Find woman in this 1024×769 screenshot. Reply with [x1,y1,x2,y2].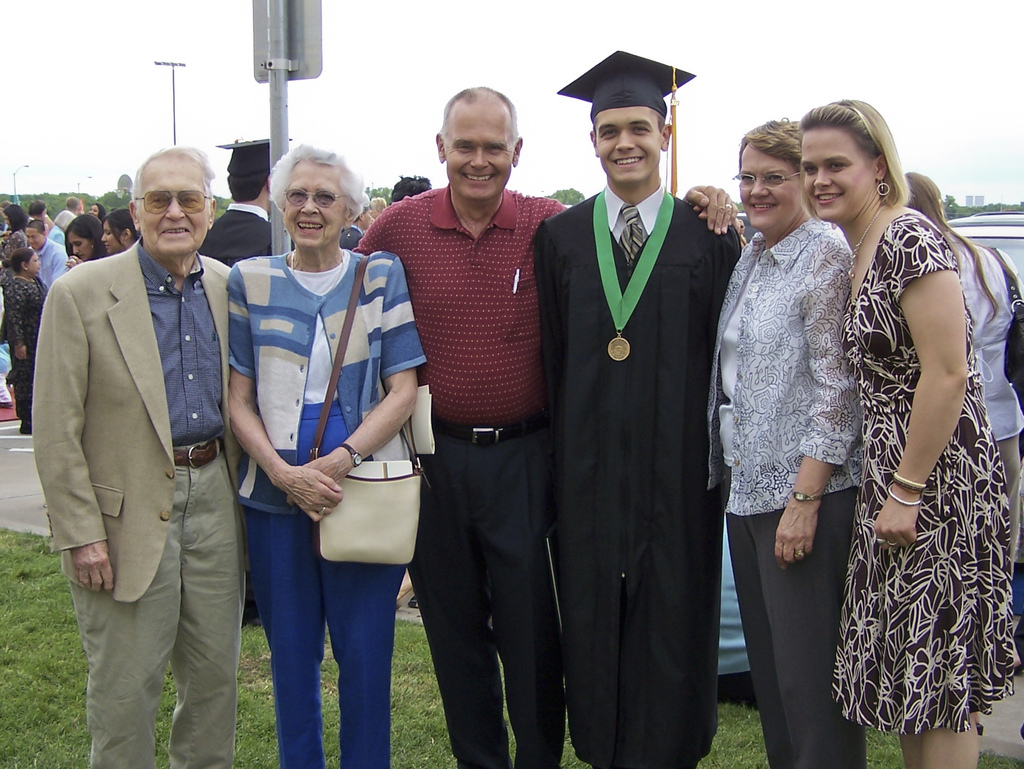
[100,207,136,256].
